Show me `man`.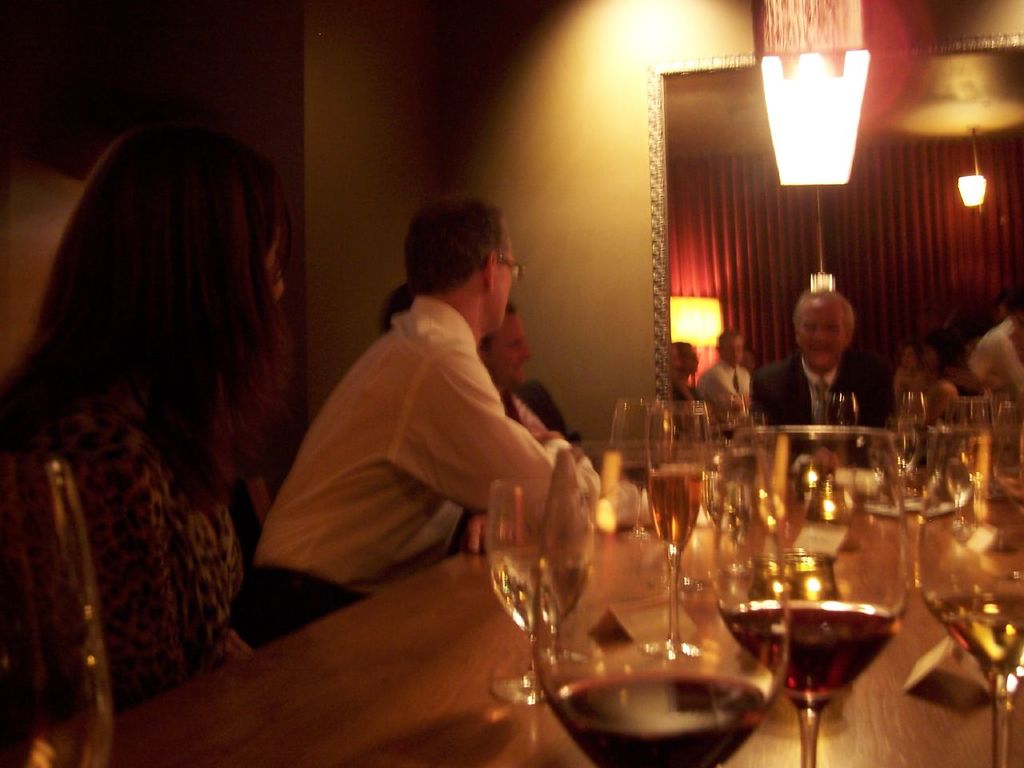
`man` is here: 230:194:602:660.
